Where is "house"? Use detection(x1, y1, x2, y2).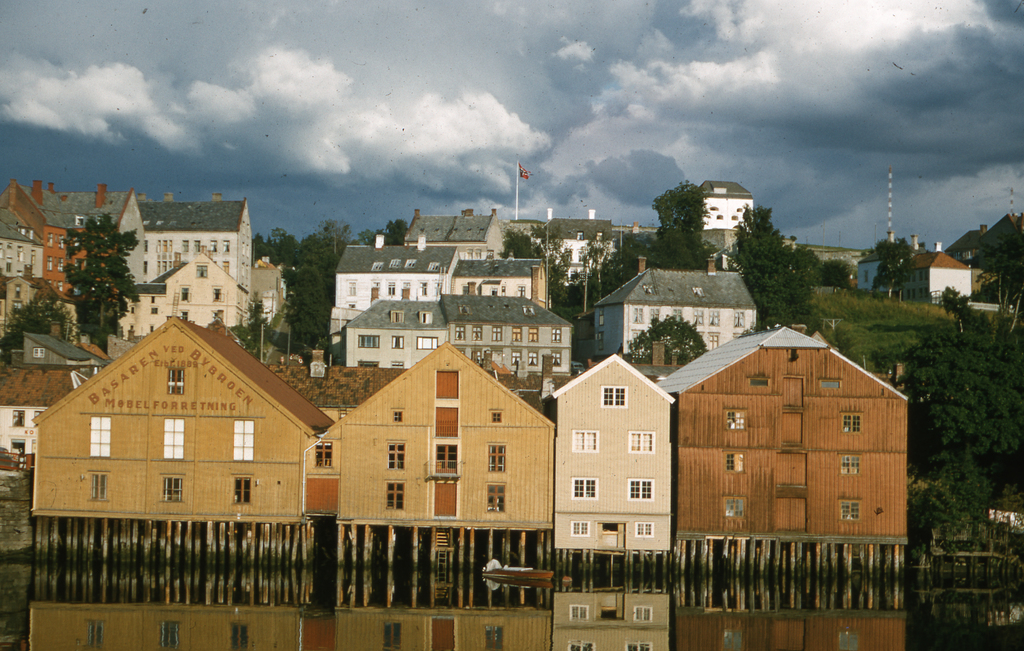
detection(894, 239, 973, 312).
